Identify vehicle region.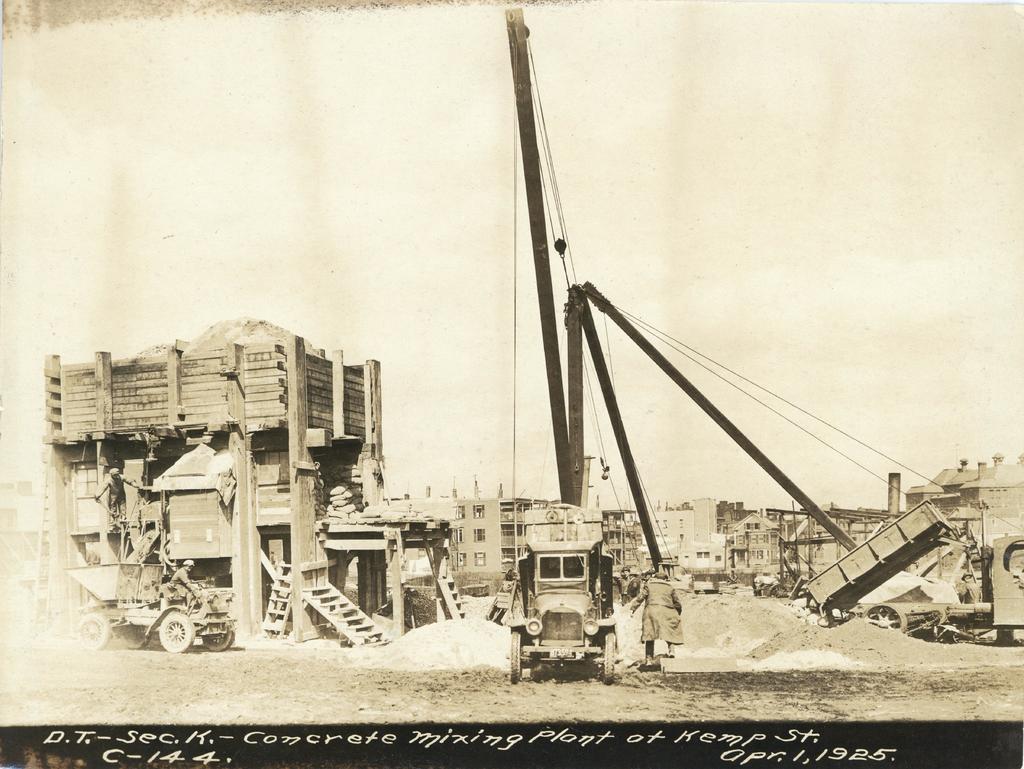
Region: l=502, t=543, r=614, b=678.
